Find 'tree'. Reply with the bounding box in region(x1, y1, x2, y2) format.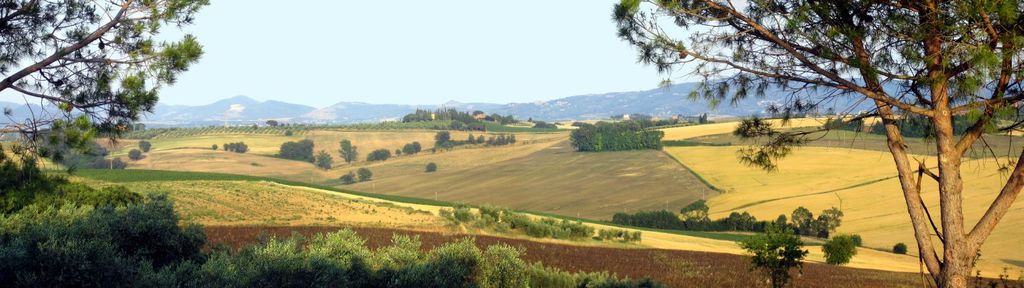
region(429, 122, 454, 147).
